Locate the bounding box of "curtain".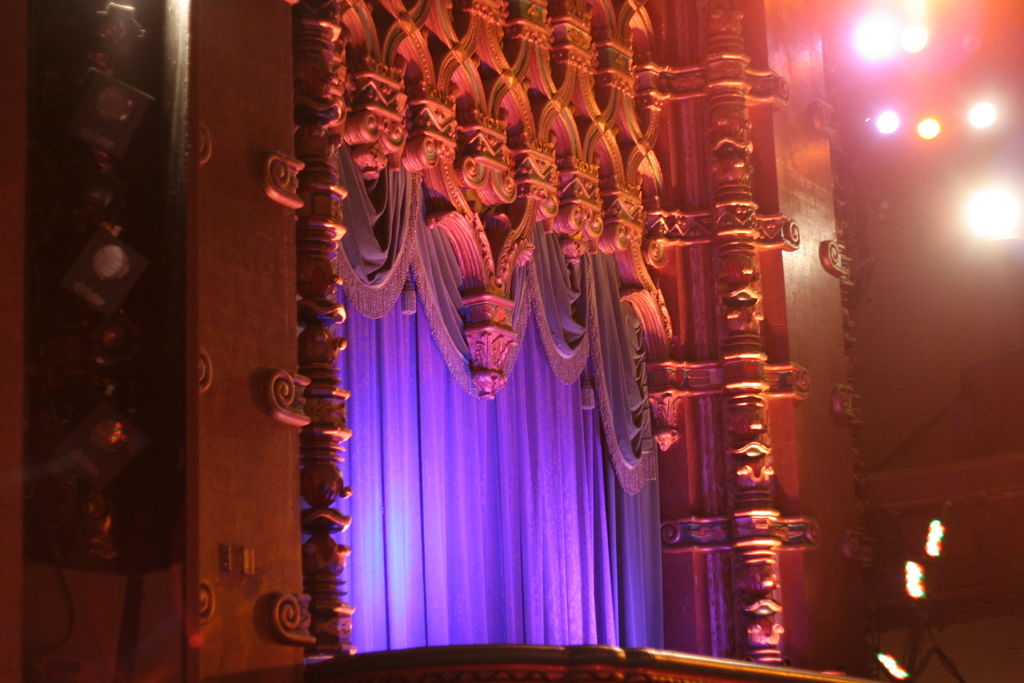
Bounding box: pyautogui.locateOnScreen(294, 144, 672, 682).
